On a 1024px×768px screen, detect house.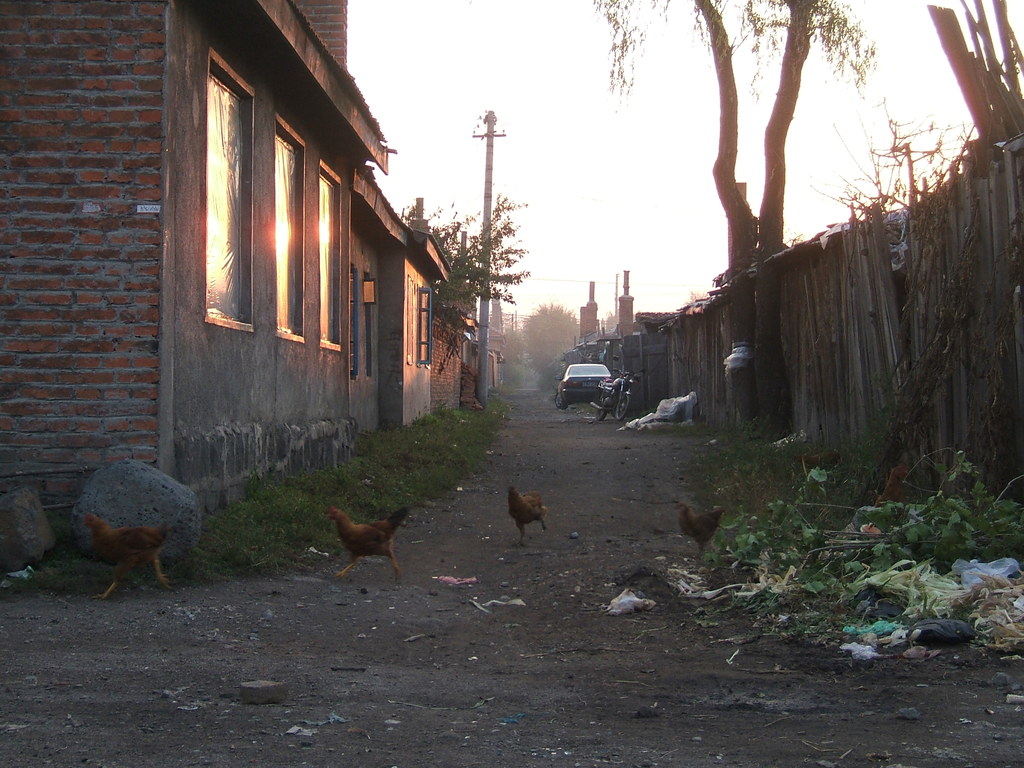
[0,0,480,550].
